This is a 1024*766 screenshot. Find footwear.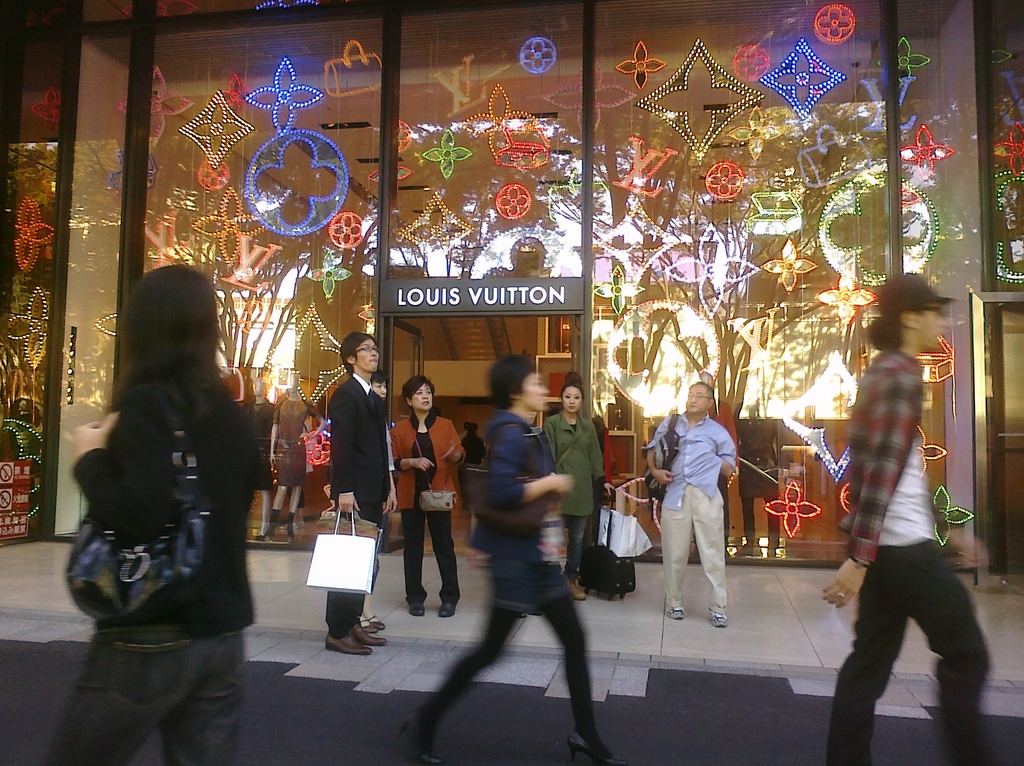
Bounding box: Rect(564, 733, 616, 765).
